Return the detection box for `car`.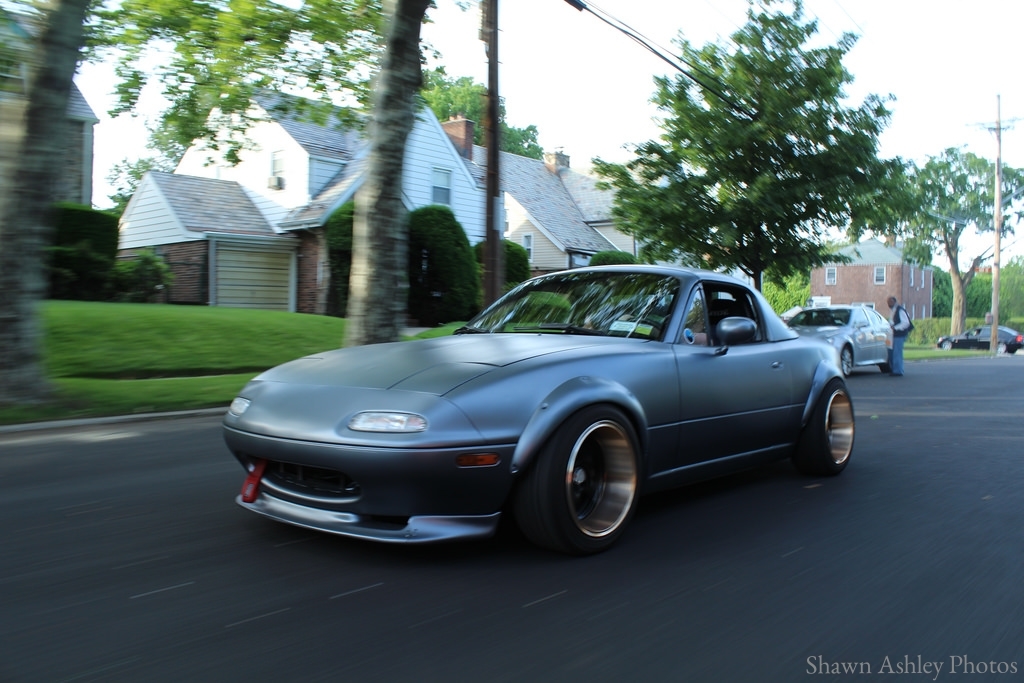
locate(207, 256, 873, 560).
